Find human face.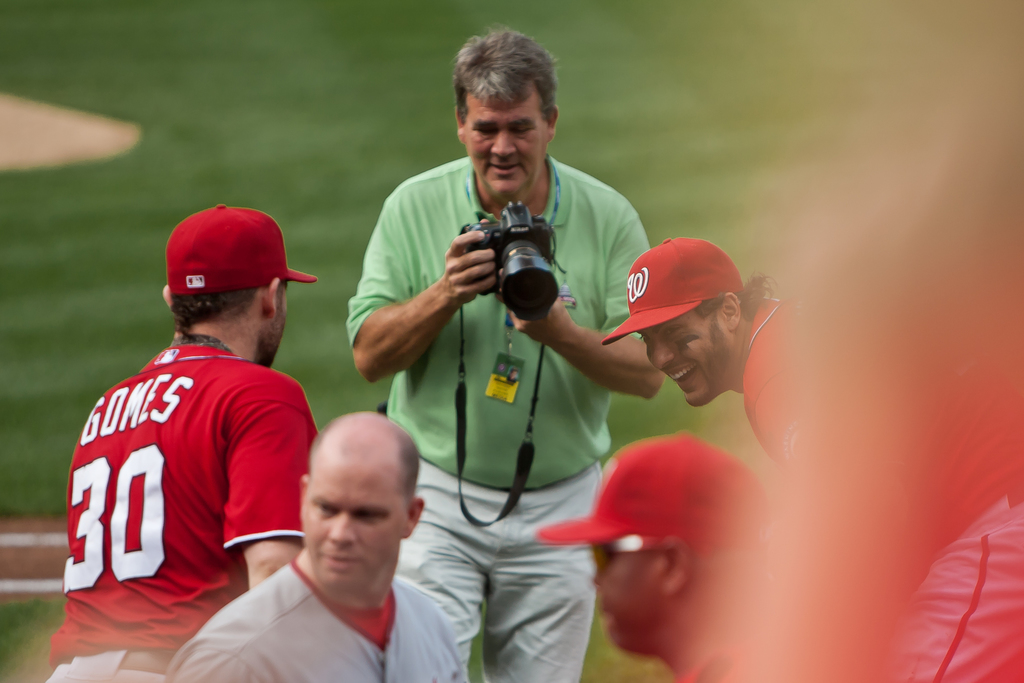
l=296, t=467, r=406, b=583.
